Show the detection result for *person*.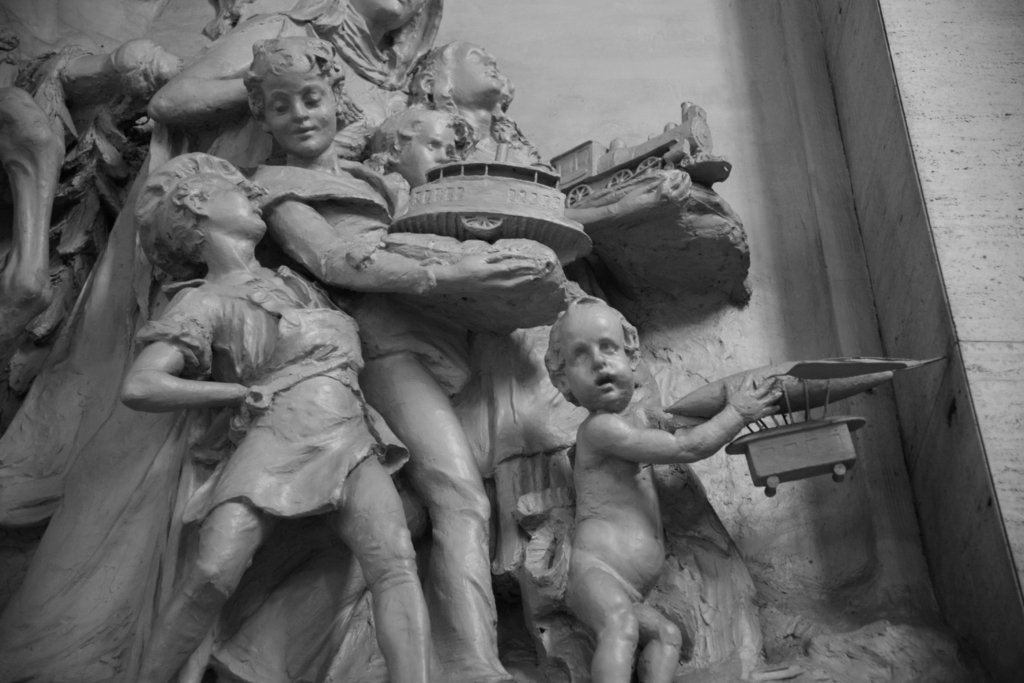
<box>0,40,182,309</box>.
